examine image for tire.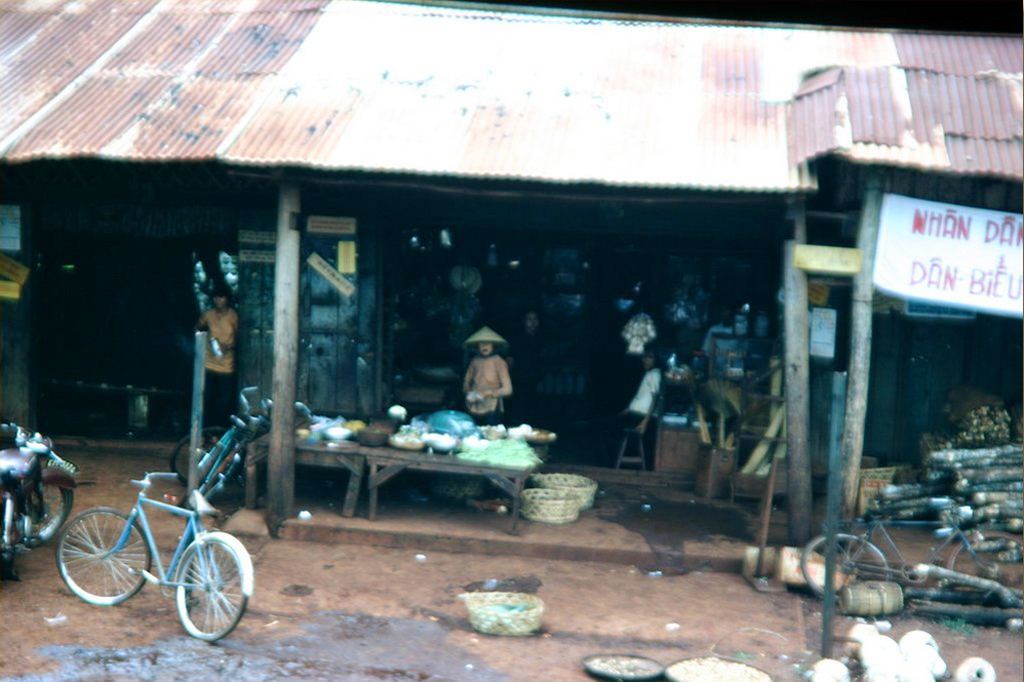
Examination result: 801/531/893/601.
